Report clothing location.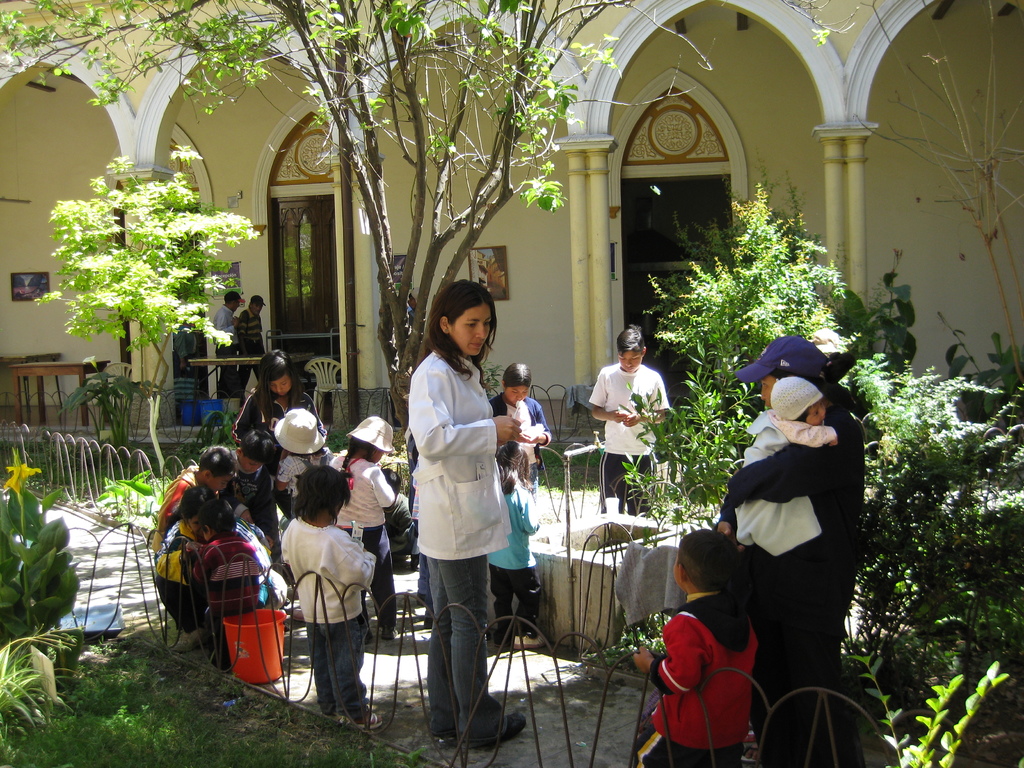
Report: box=[332, 452, 399, 631].
